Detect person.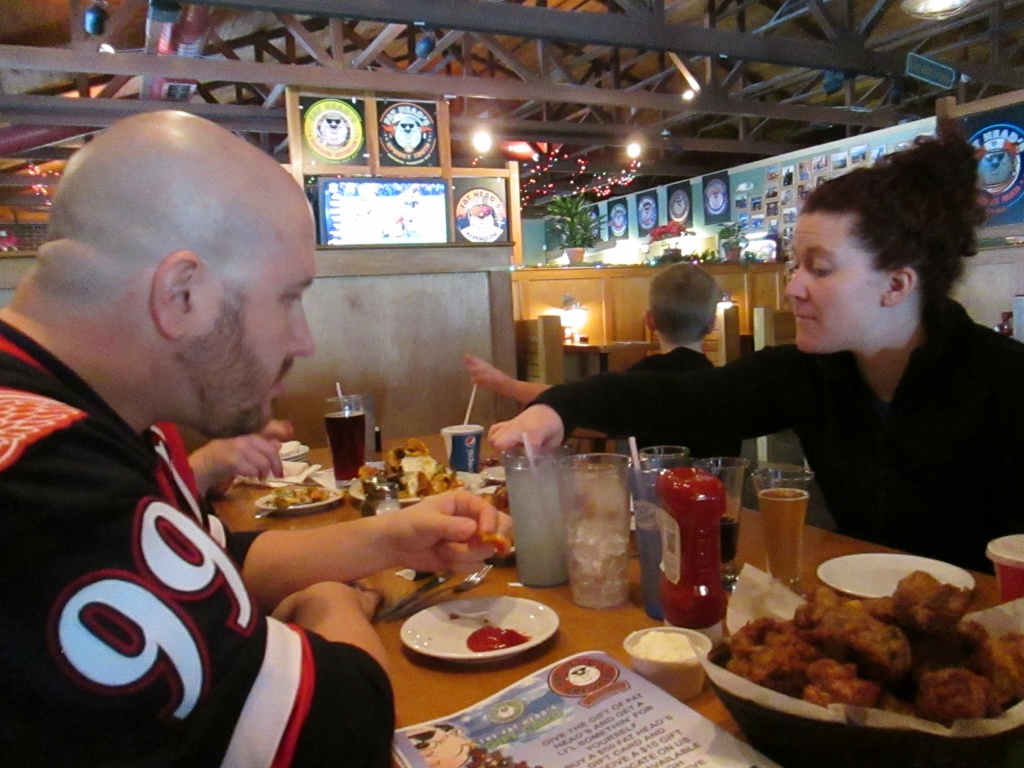
Detected at [470,256,731,462].
